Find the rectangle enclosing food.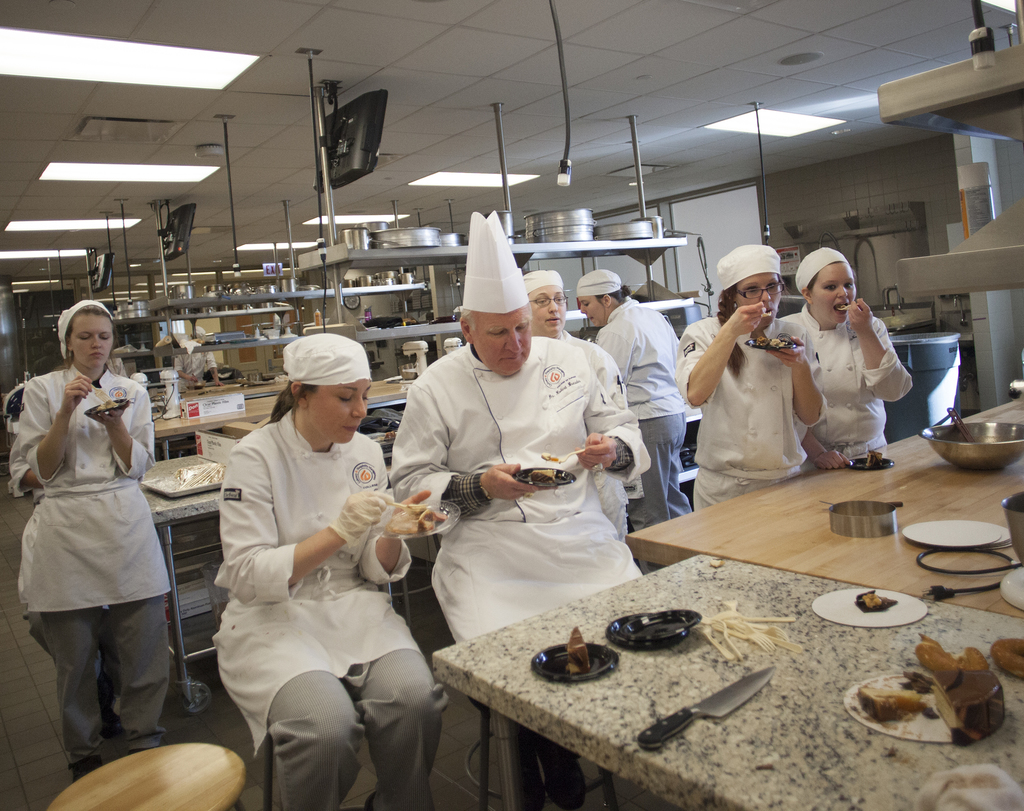
left=385, top=505, right=448, bottom=536.
